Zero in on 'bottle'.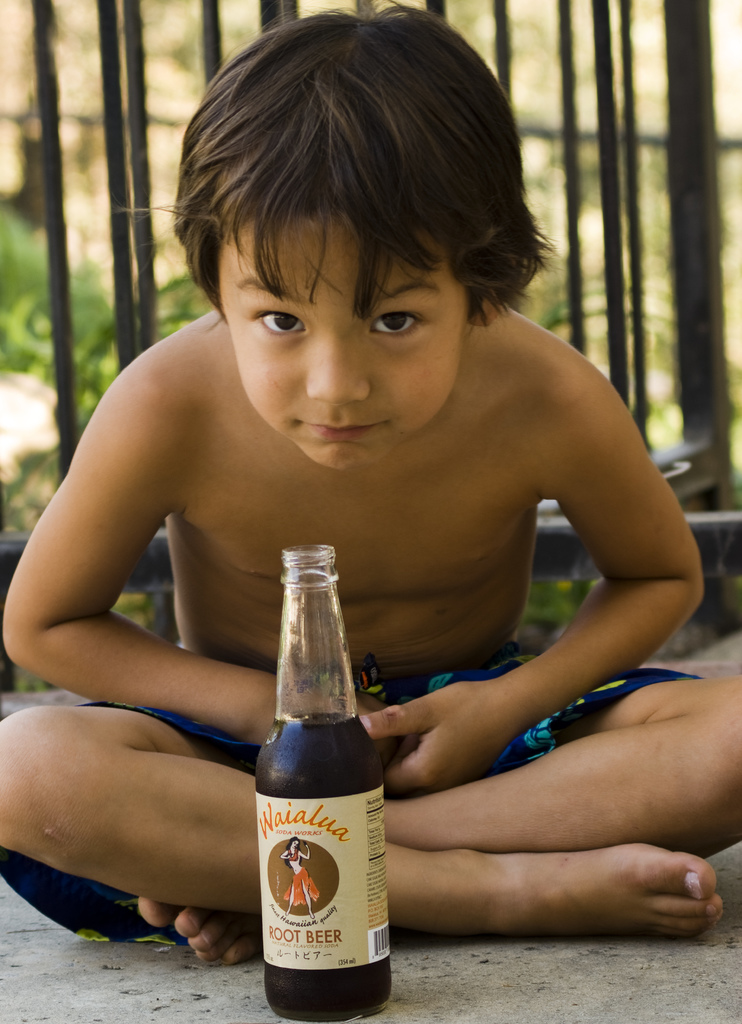
Zeroed in: bbox(257, 545, 407, 998).
